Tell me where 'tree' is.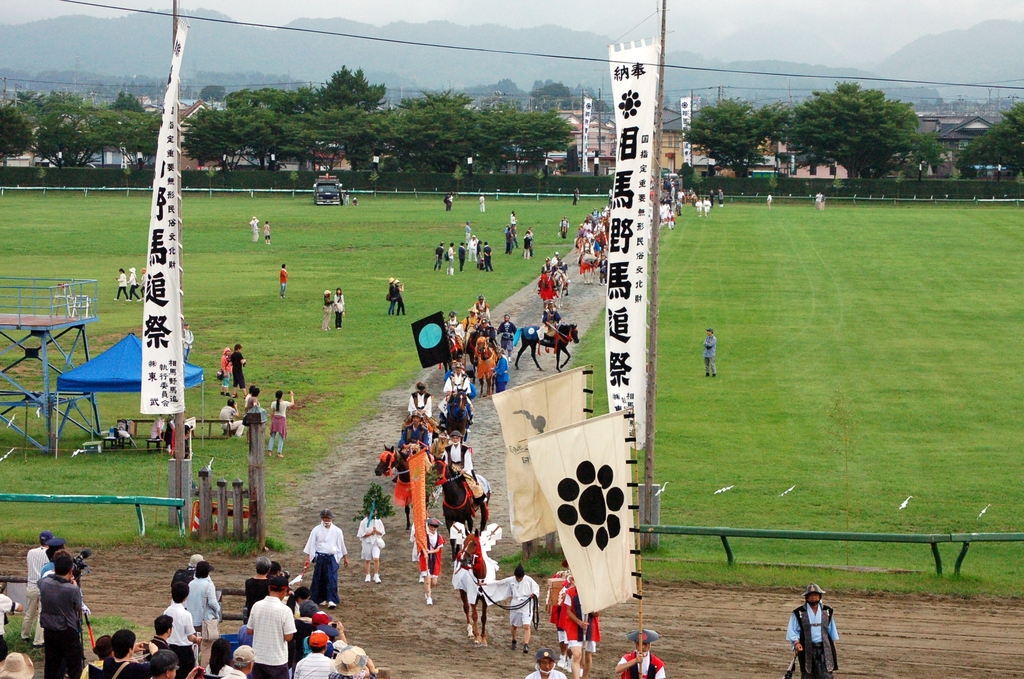
'tree' is at box=[682, 94, 786, 174].
